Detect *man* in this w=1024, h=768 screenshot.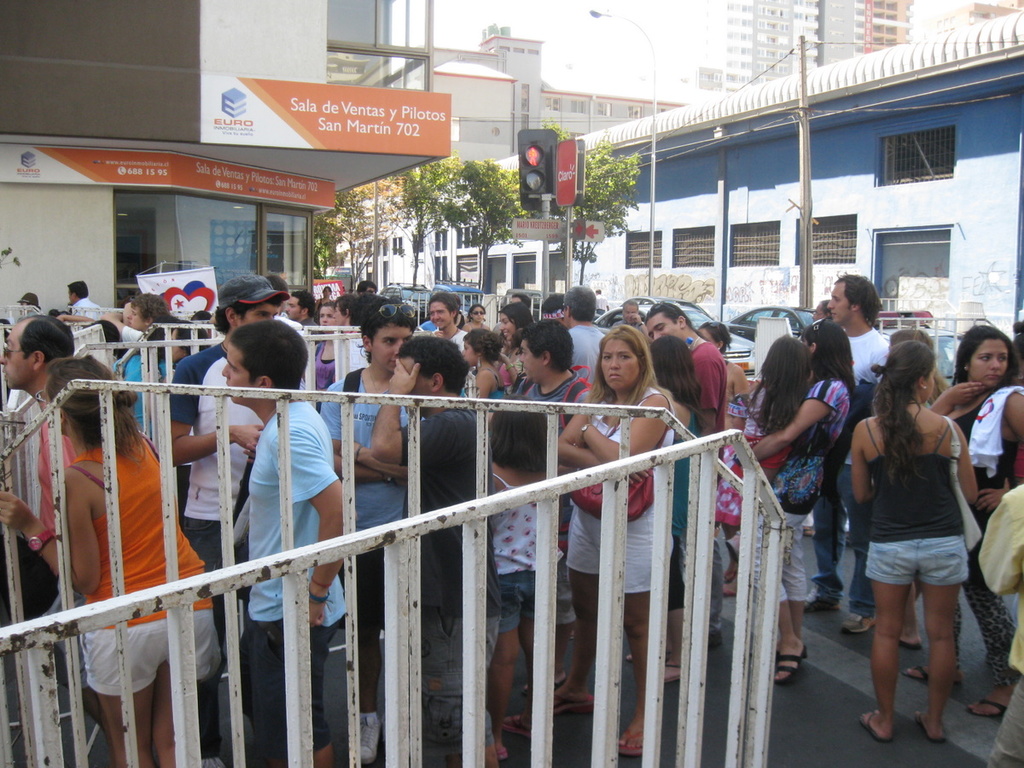
Detection: box=[282, 295, 324, 346].
